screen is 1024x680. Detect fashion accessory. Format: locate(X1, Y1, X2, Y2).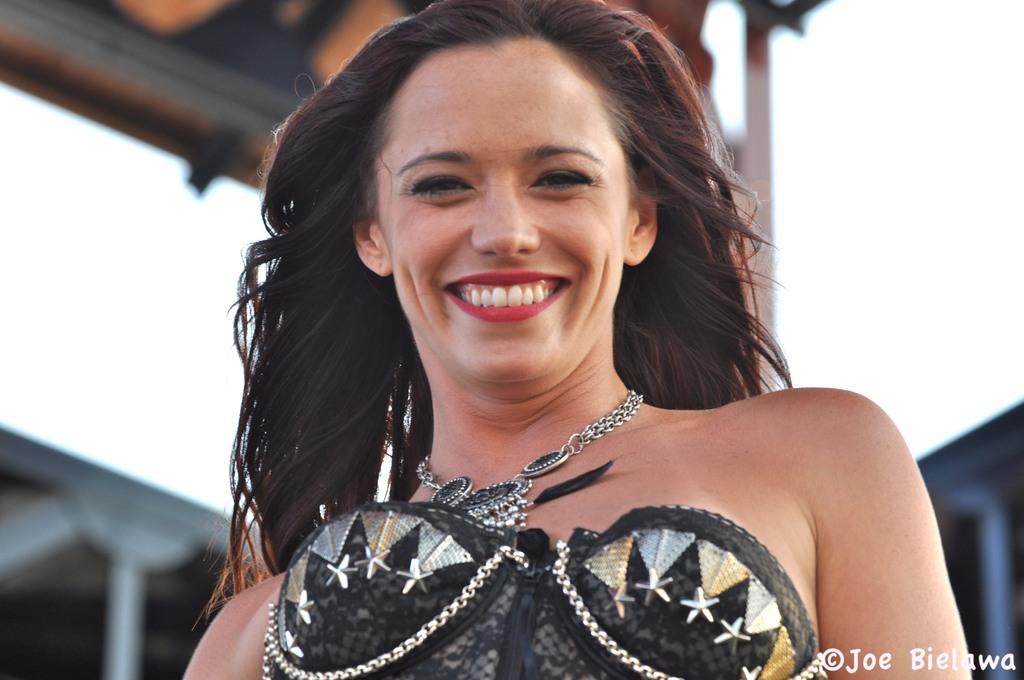
locate(417, 384, 644, 534).
